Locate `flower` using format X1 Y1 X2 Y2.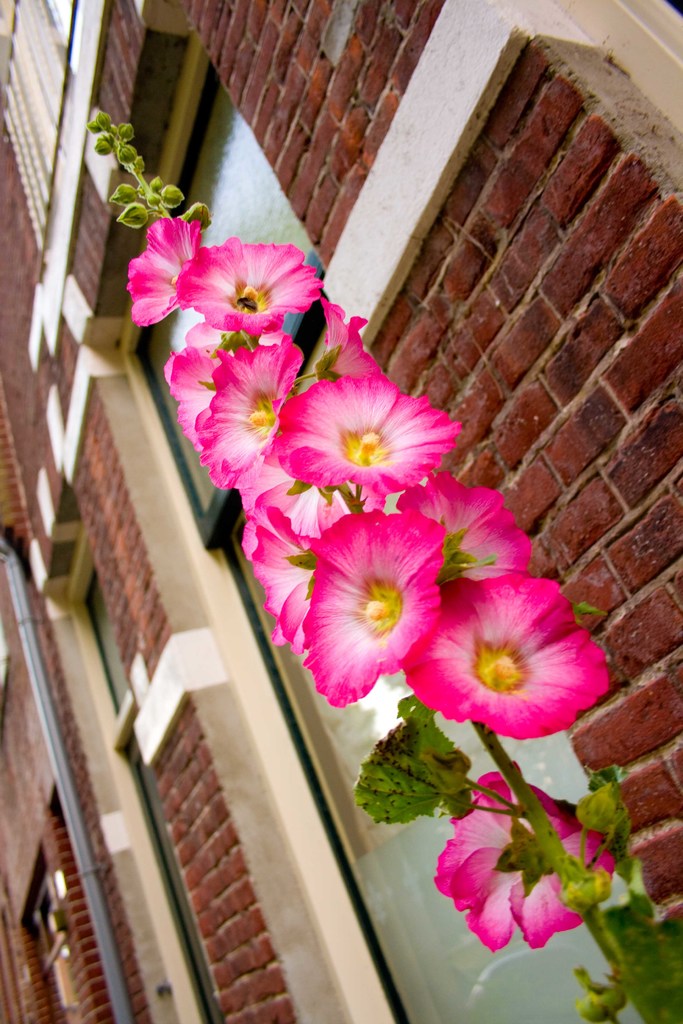
383 467 537 584.
